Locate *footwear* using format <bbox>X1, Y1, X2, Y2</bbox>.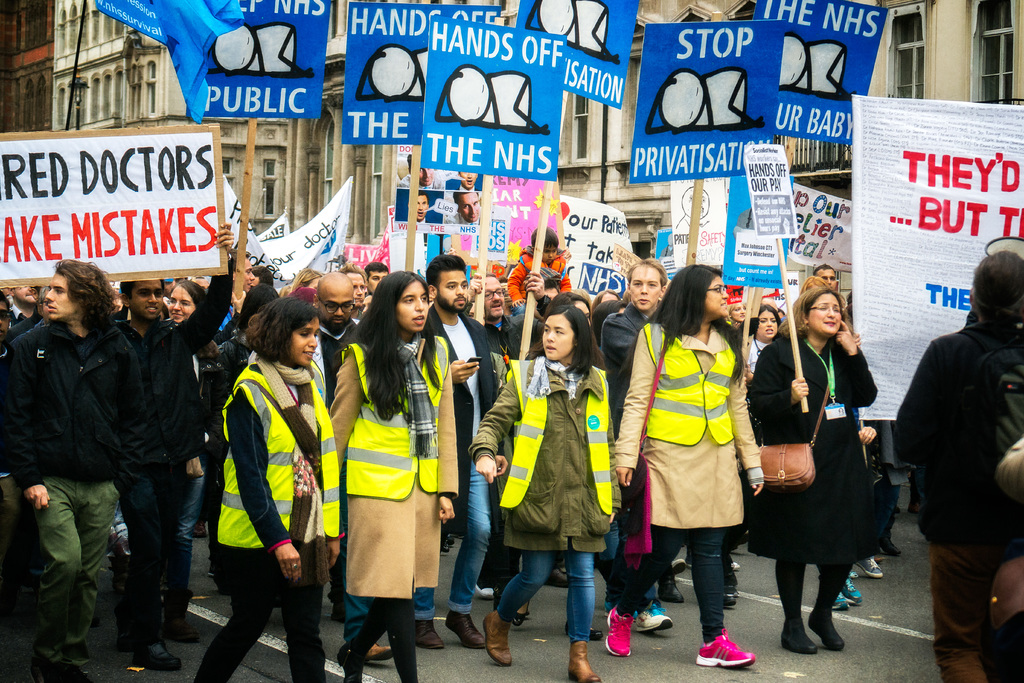
<bbox>869, 554, 887, 578</bbox>.
